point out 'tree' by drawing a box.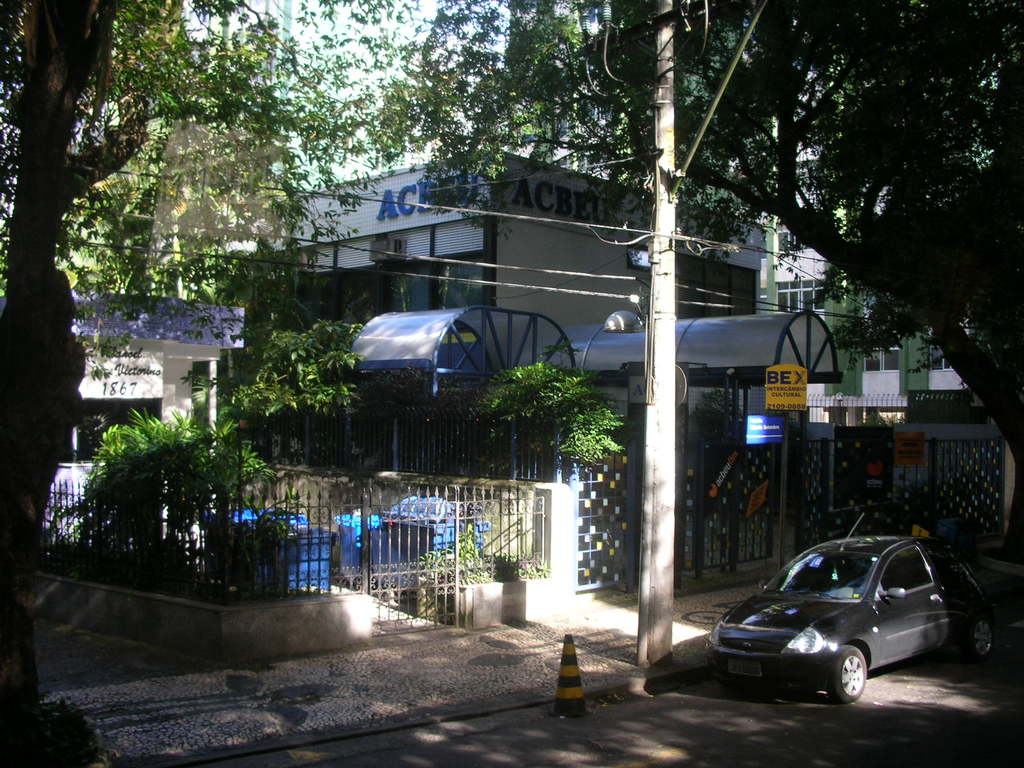
detection(223, 301, 380, 474).
